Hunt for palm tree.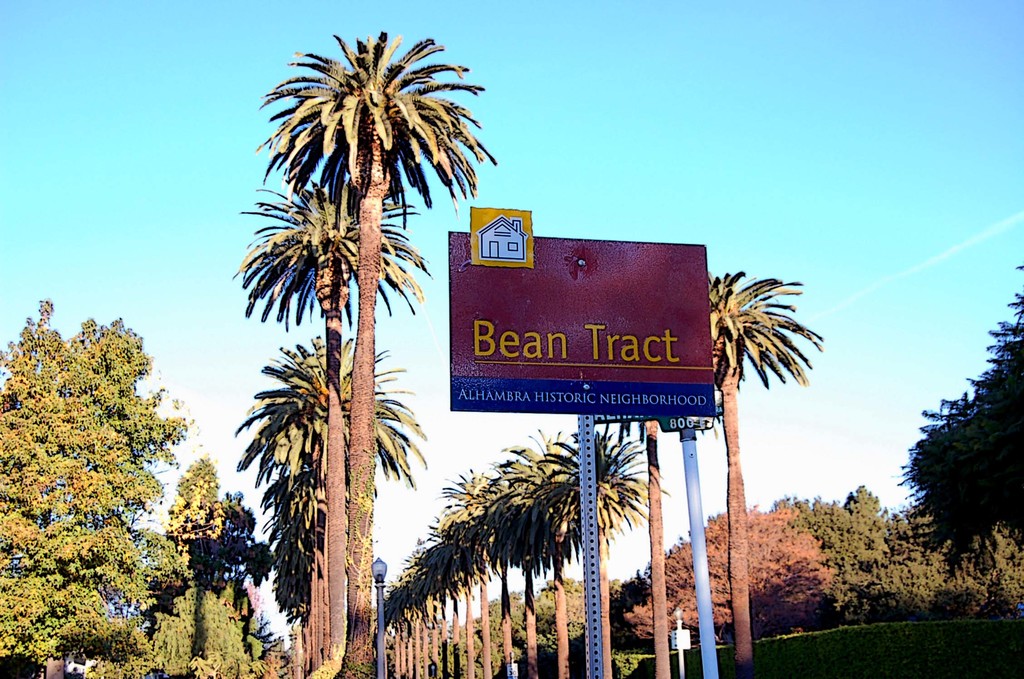
Hunted down at locate(239, 197, 418, 657).
